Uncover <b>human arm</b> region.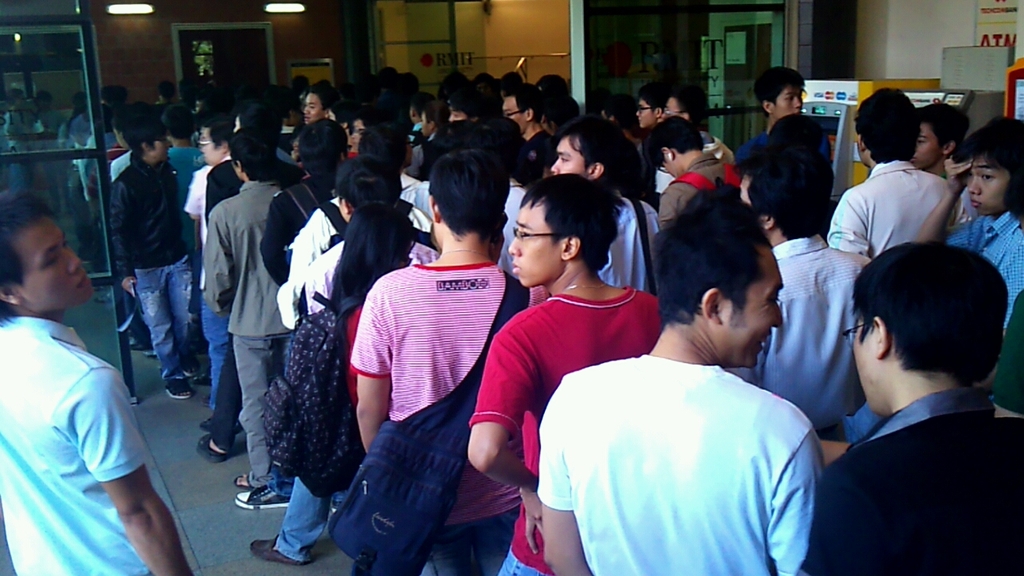
Uncovered: [x1=203, y1=211, x2=236, y2=314].
